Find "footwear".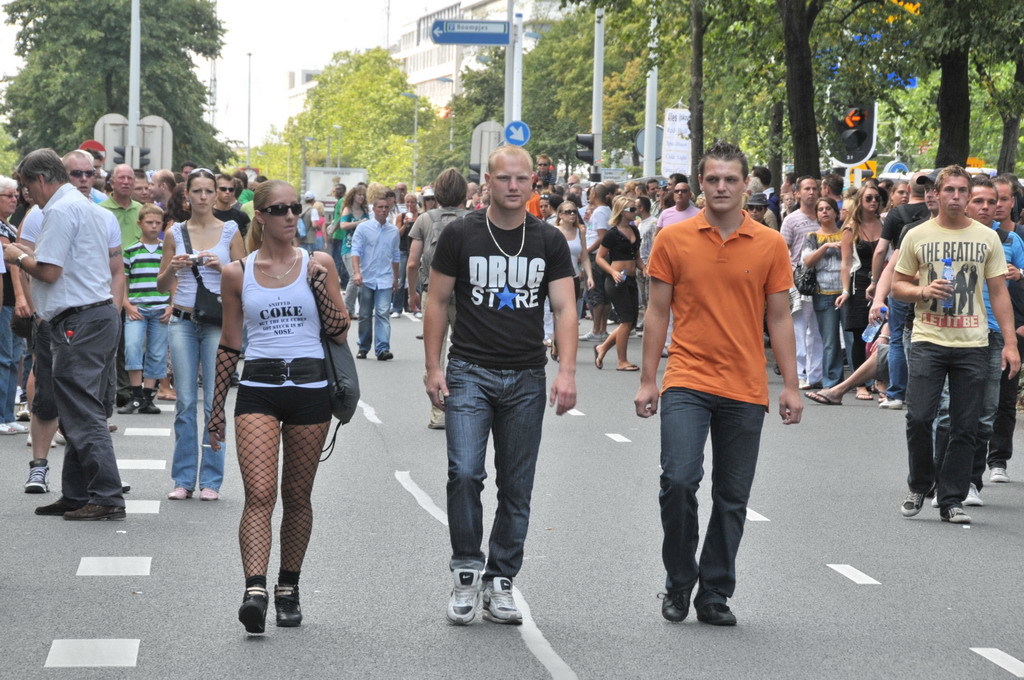
region(695, 599, 744, 626).
